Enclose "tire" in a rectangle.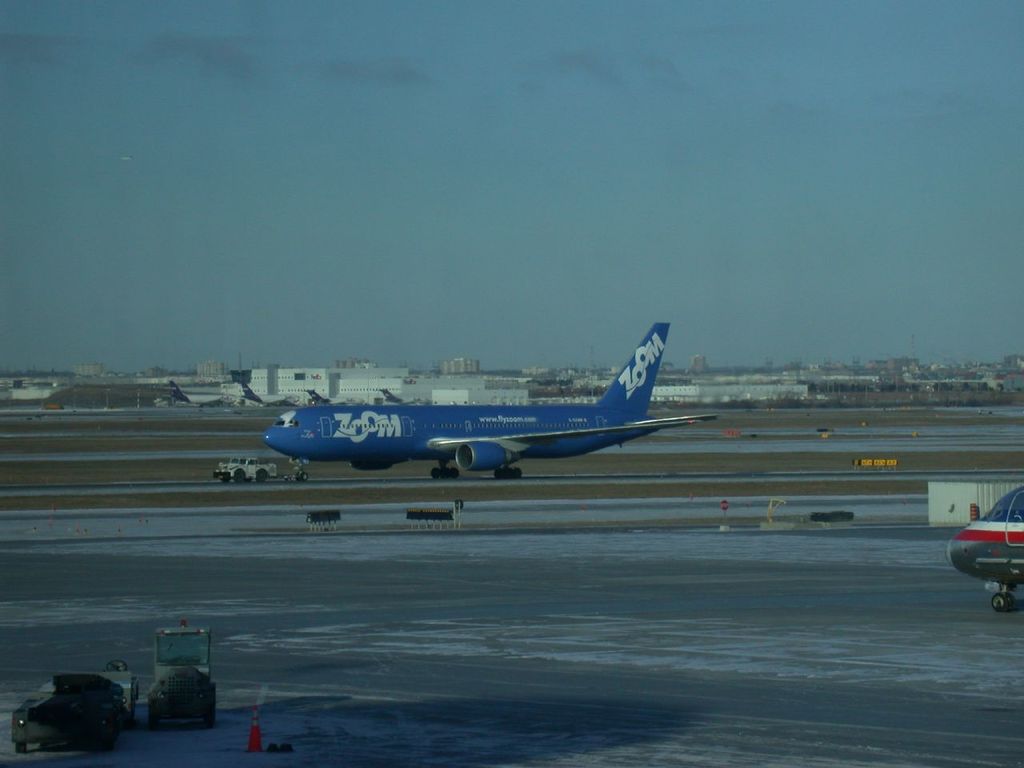
450, 470, 458, 476.
